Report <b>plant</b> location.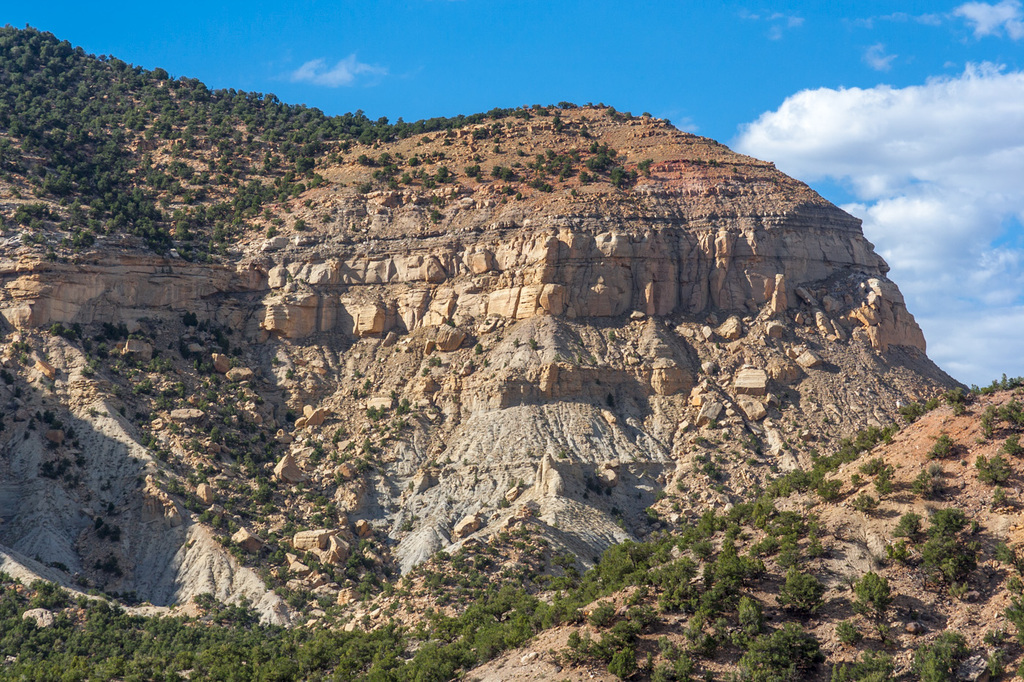
Report: <box>157,396,175,409</box>.
